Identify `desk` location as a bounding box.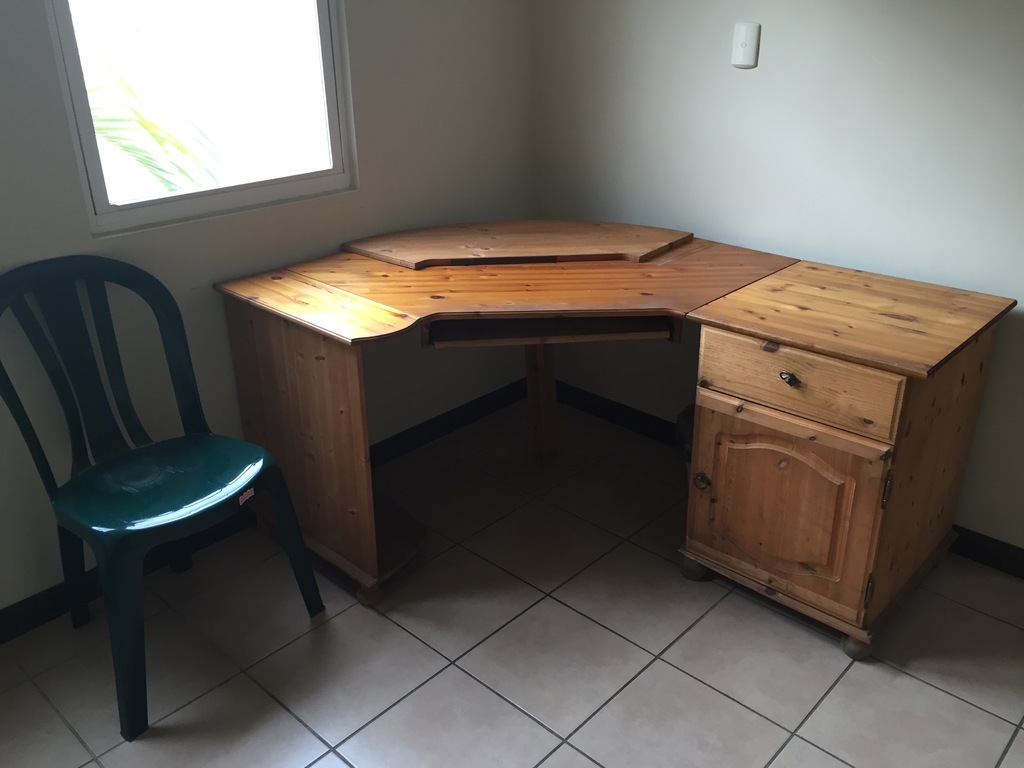
[x1=217, y1=218, x2=1020, y2=602].
